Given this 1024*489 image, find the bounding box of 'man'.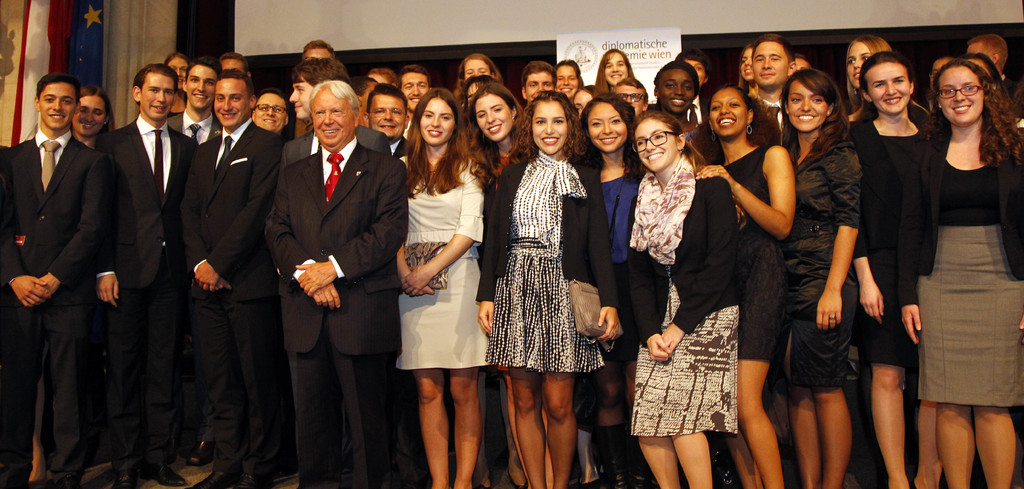
{"x1": 262, "y1": 58, "x2": 396, "y2": 239}.
